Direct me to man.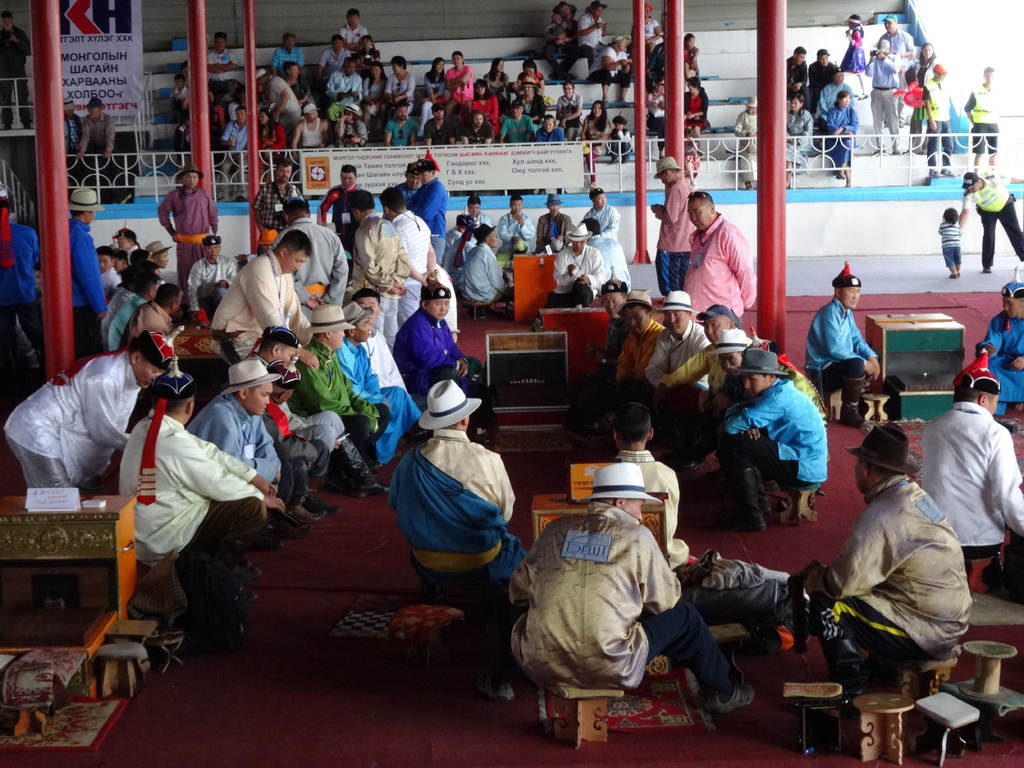
Direction: [335, 8, 365, 46].
